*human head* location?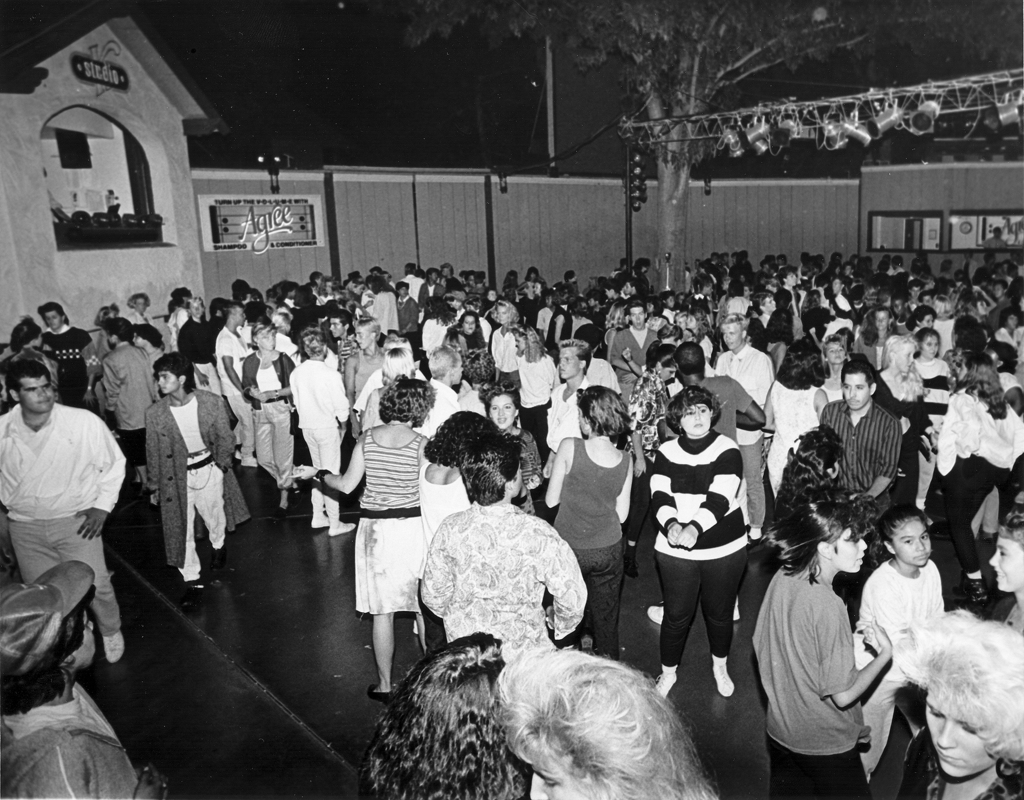
left=923, top=273, right=936, bottom=290
